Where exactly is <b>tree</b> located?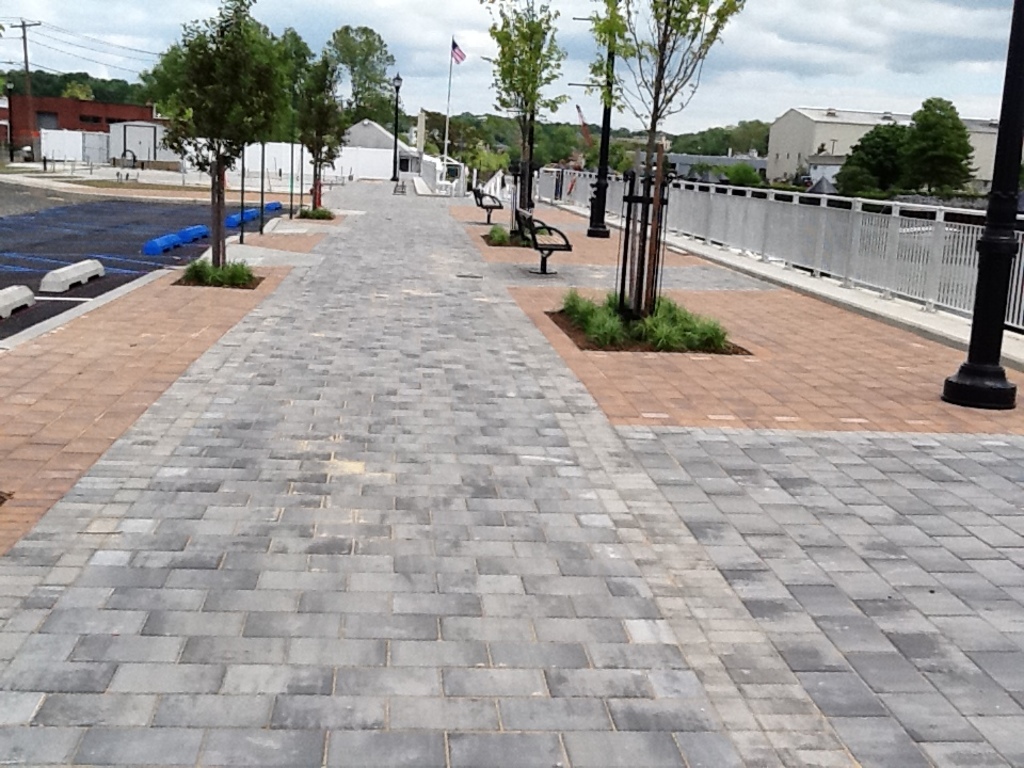
Its bounding box is (left=581, top=0, right=751, bottom=306).
